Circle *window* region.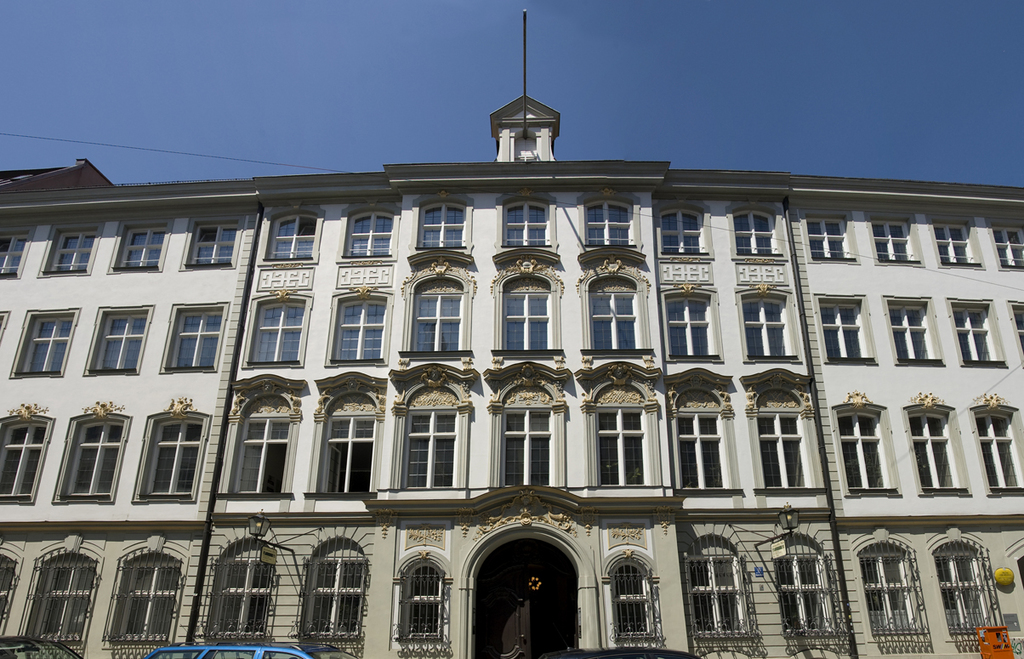
Region: rect(403, 565, 441, 636).
